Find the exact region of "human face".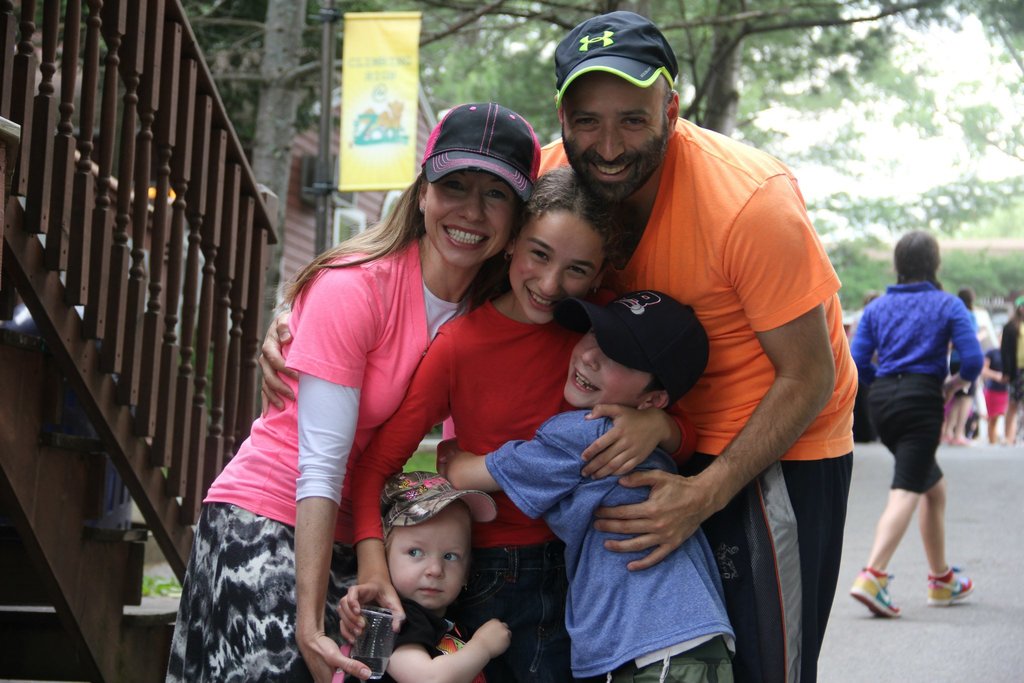
Exact region: {"x1": 425, "y1": 170, "x2": 521, "y2": 265}.
